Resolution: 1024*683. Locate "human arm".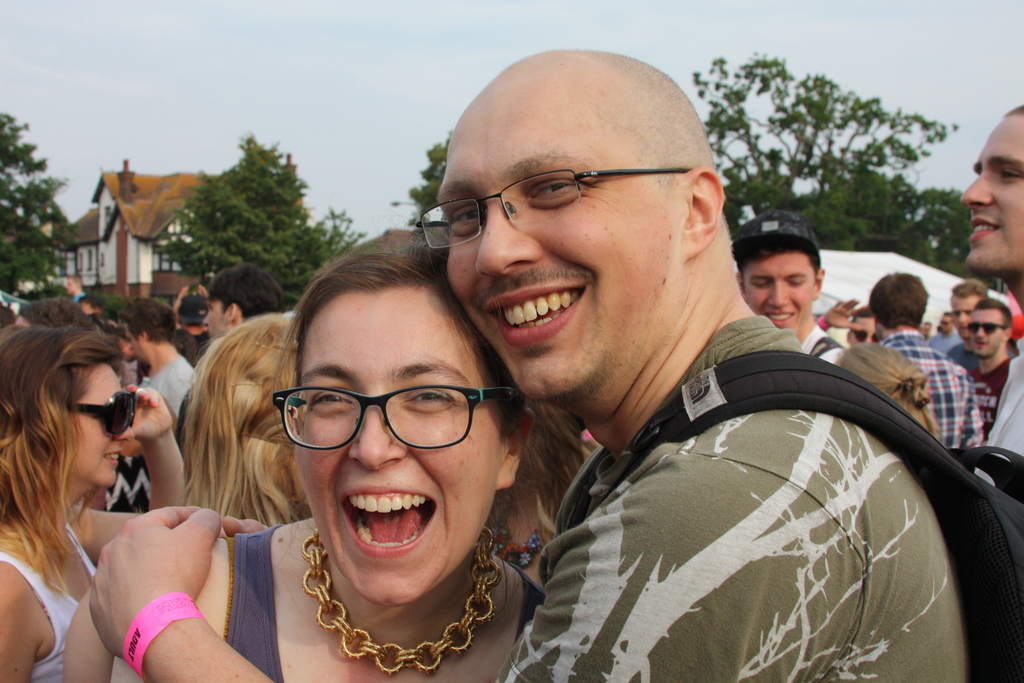
<bbox>87, 486, 234, 675</bbox>.
